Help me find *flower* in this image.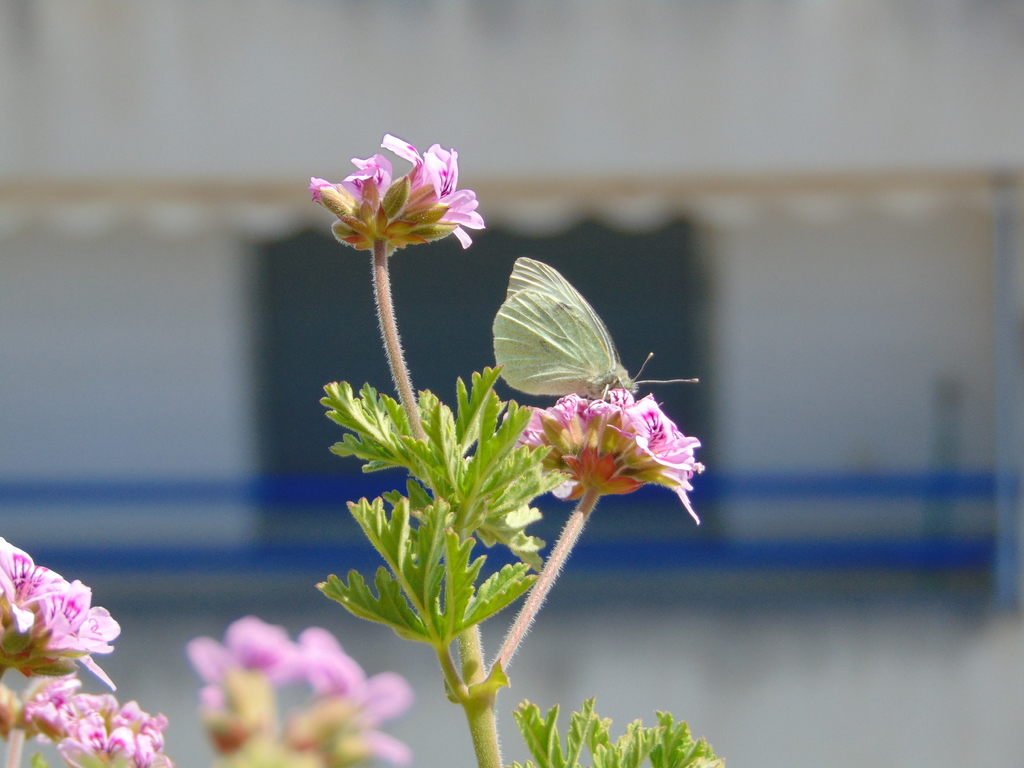
Found it: 51:708:133:767.
